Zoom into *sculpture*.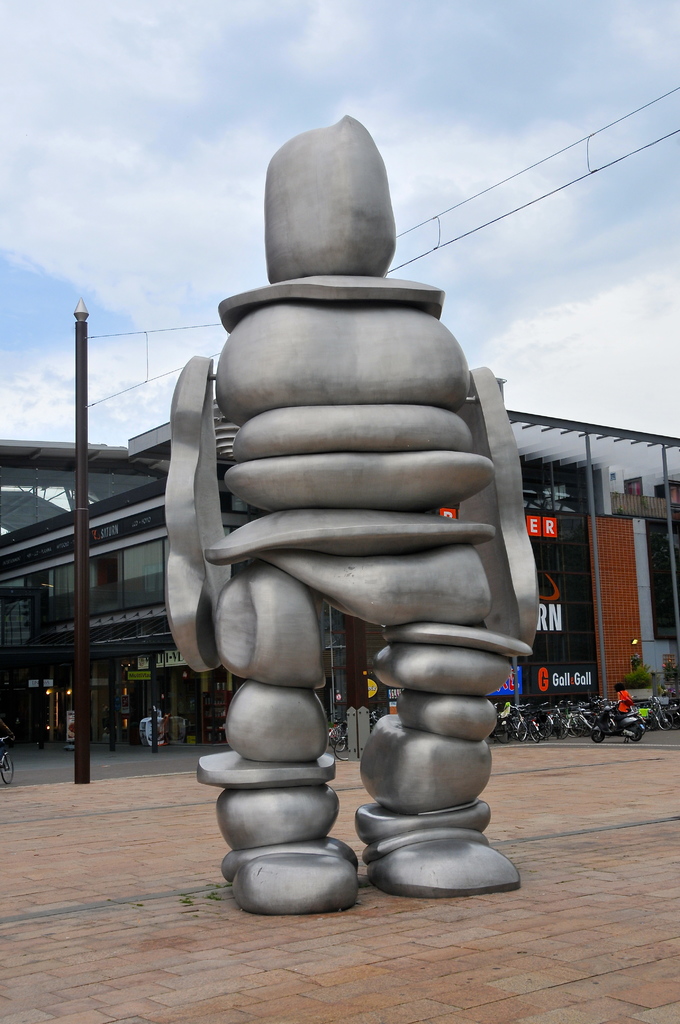
Zoom target: bbox=[161, 111, 534, 900].
